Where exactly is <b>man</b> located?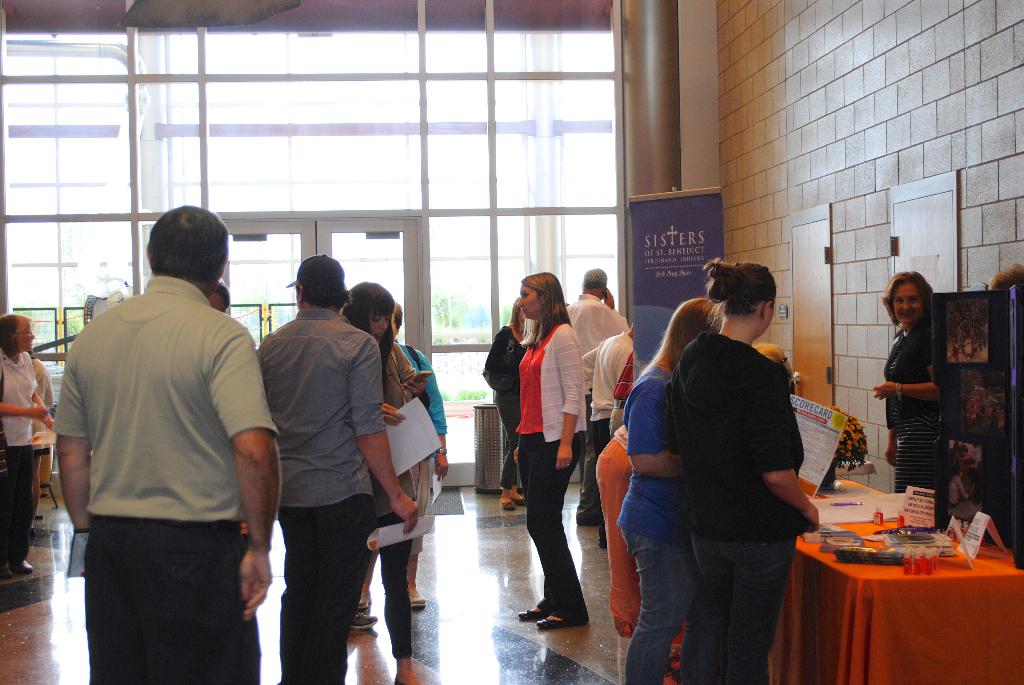
Its bounding box is box=[42, 189, 282, 679].
